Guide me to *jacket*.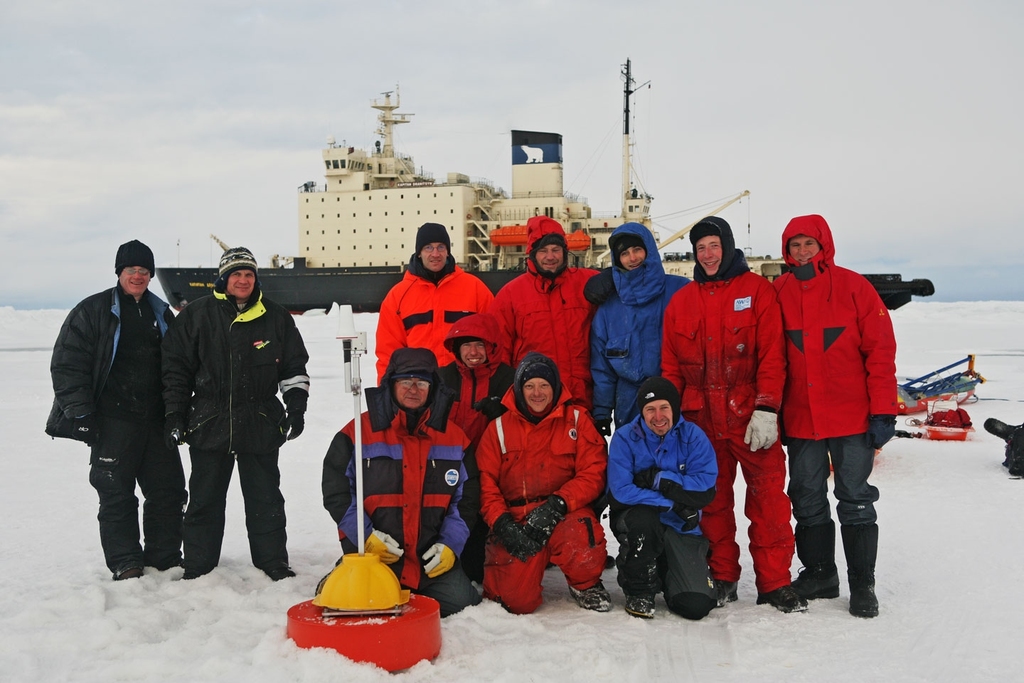
Guidance: <region>769, 207, 905, 437</region>.
